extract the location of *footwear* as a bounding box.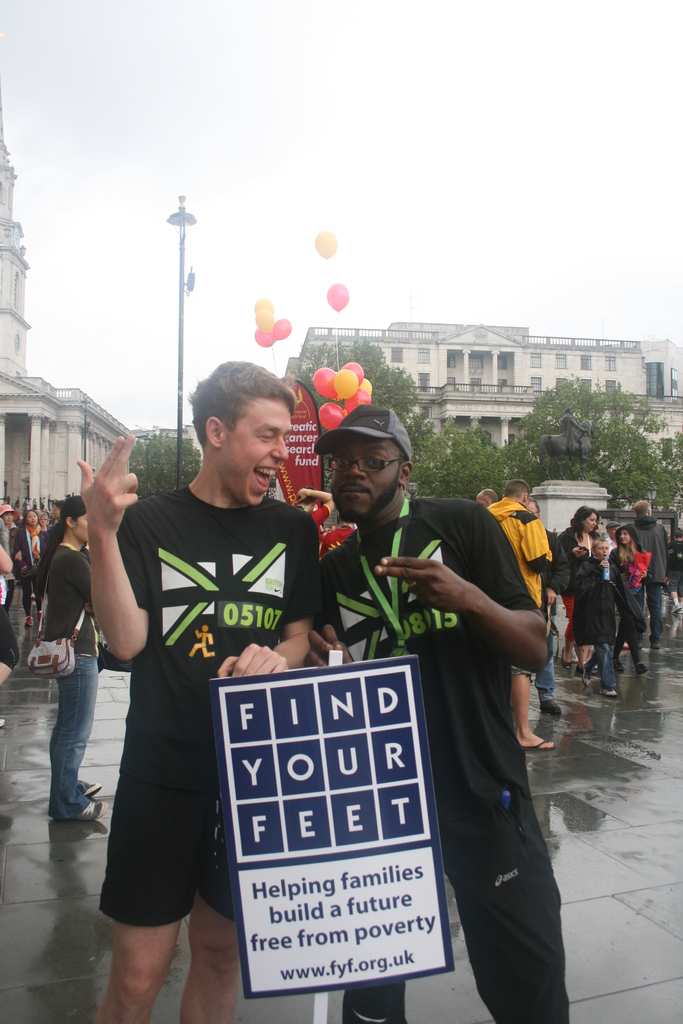
(518,735,557,751).
